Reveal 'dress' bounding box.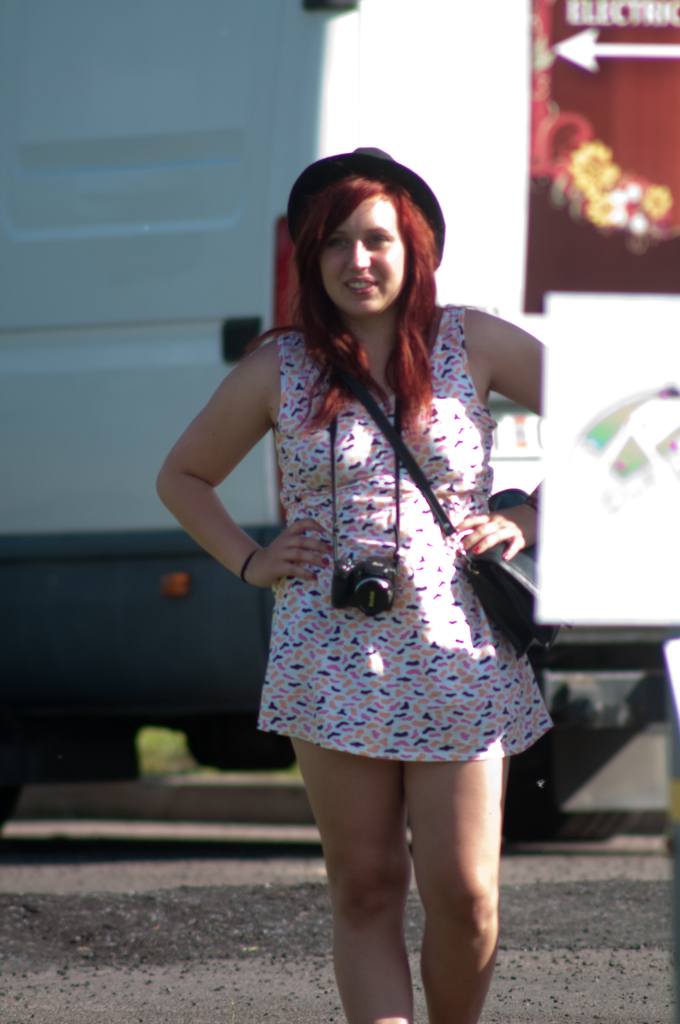
Revealed: l=255, t=304, r=550, b=764.
